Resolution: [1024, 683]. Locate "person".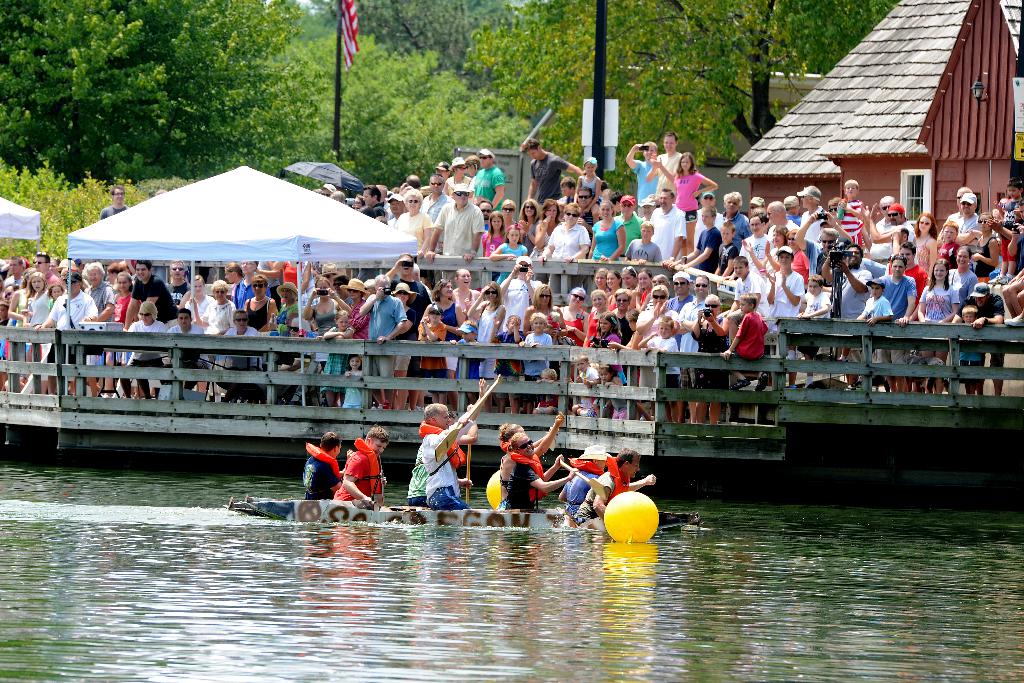
<region>85, 267, 119, 391</region>.
